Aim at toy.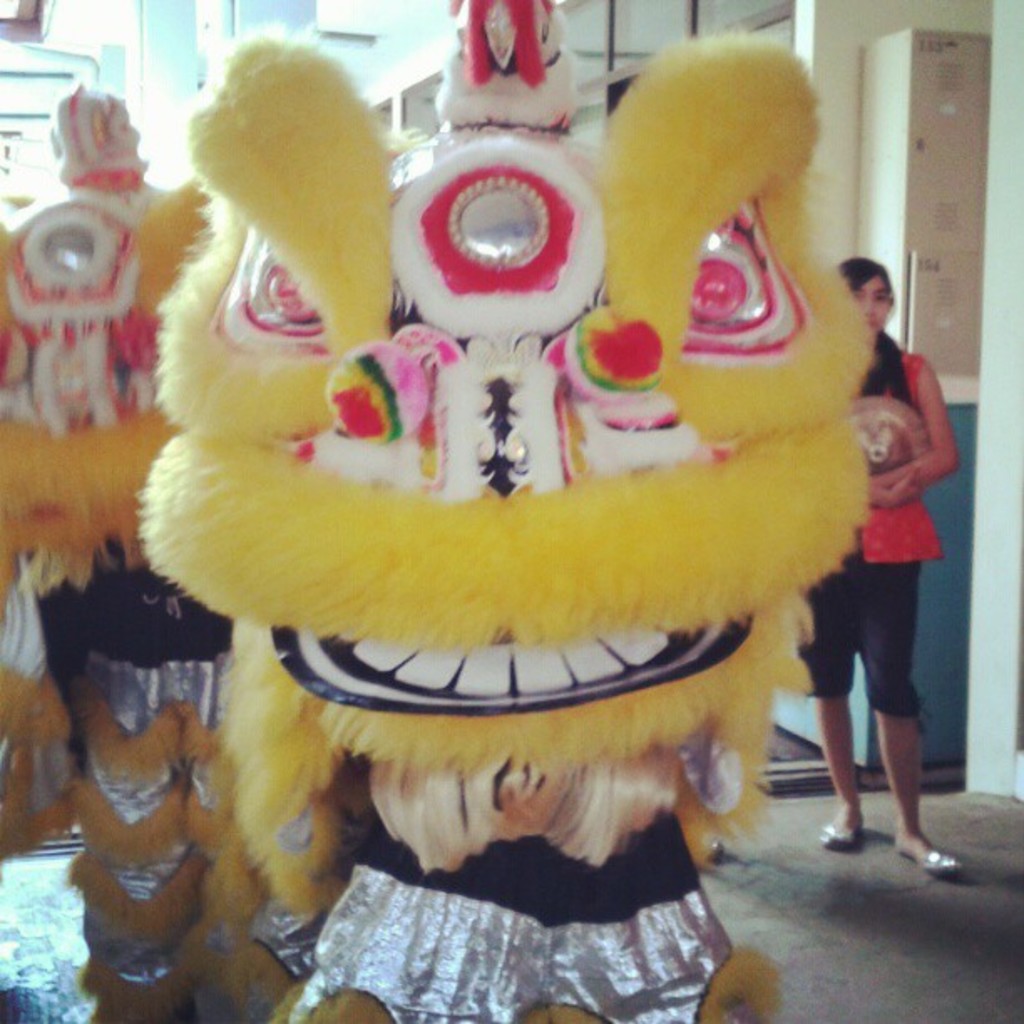
Aimed at {"x1": 115, "y1": 99, "x2": 860, "y2": 1023}.
